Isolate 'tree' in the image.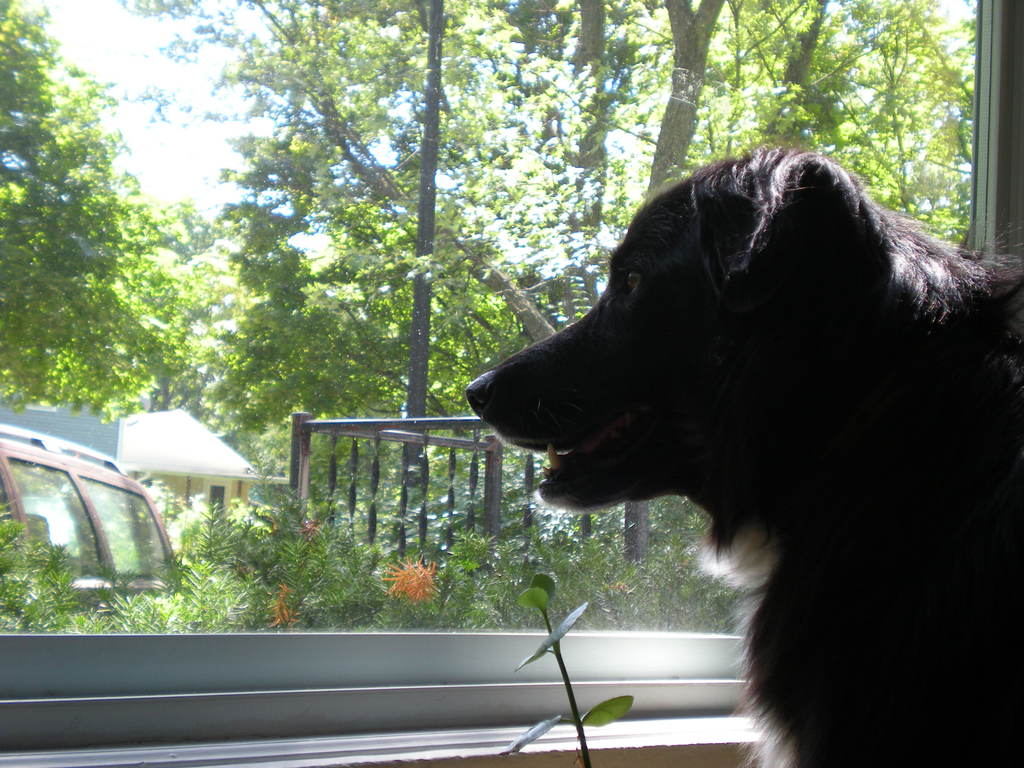
Isolated region: [left=12, top=58, right=262, bottom=452].
